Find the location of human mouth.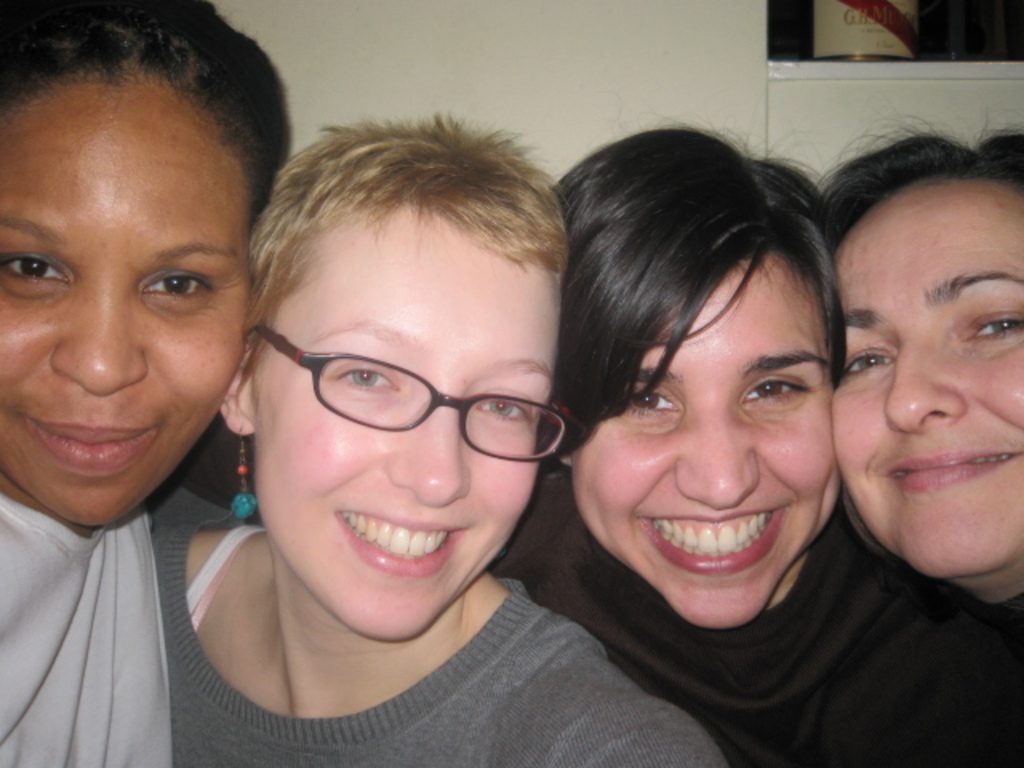
Location: rect(325, 504, 470, 581).
